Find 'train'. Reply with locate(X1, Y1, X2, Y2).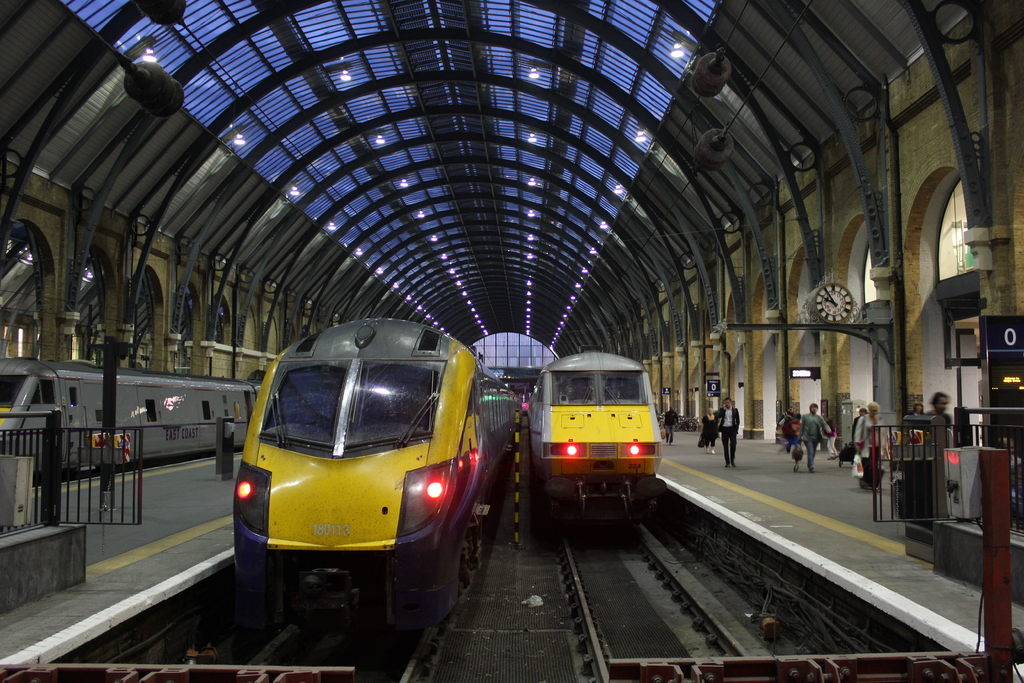
locate(228, 310, 527, 636).
